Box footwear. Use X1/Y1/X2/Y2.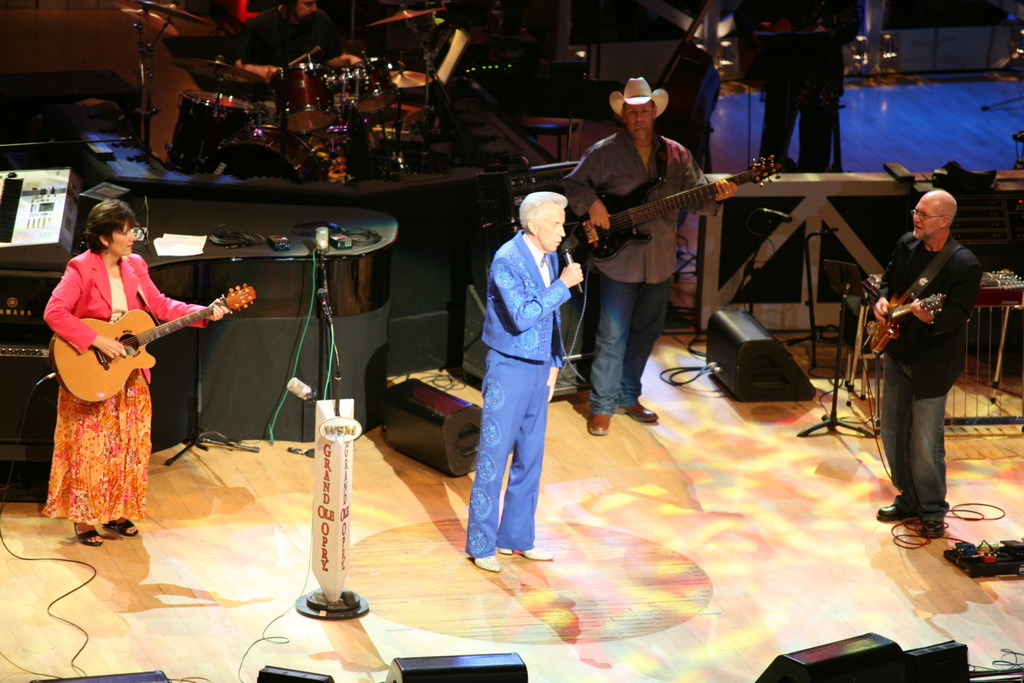
920/520/951/541.
